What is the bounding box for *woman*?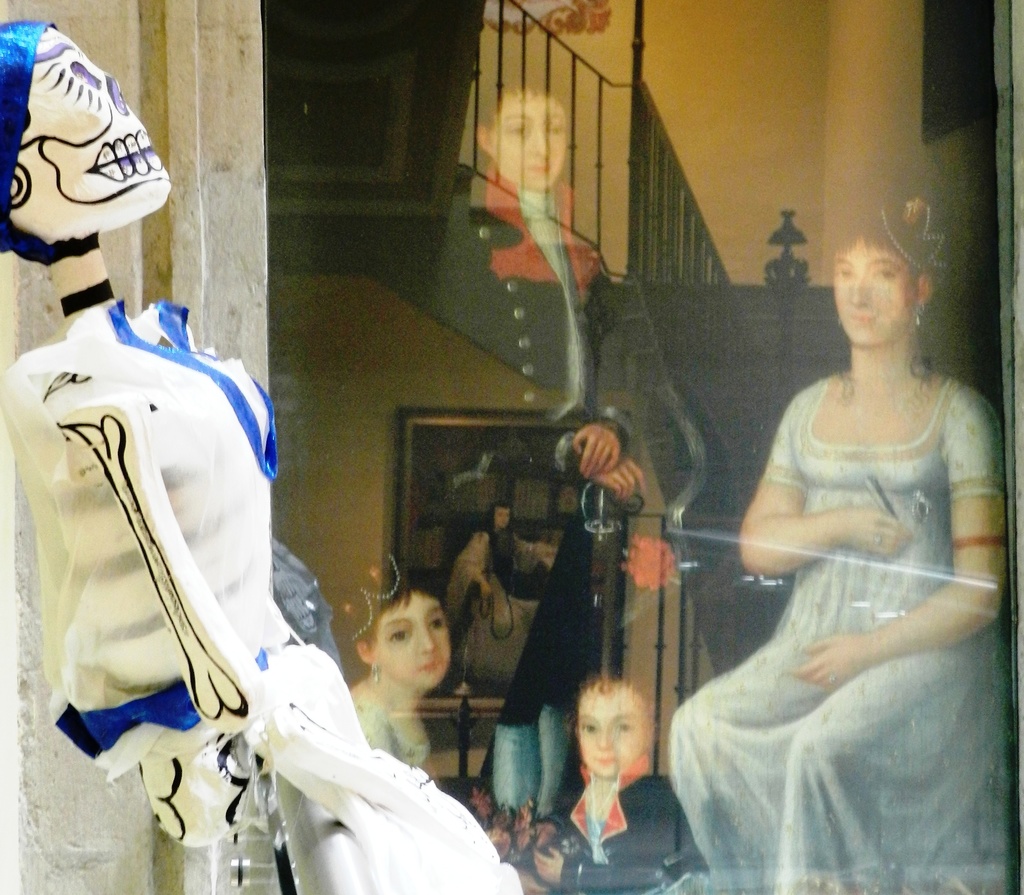
left=442, top=505, right=559, bottom=682.
